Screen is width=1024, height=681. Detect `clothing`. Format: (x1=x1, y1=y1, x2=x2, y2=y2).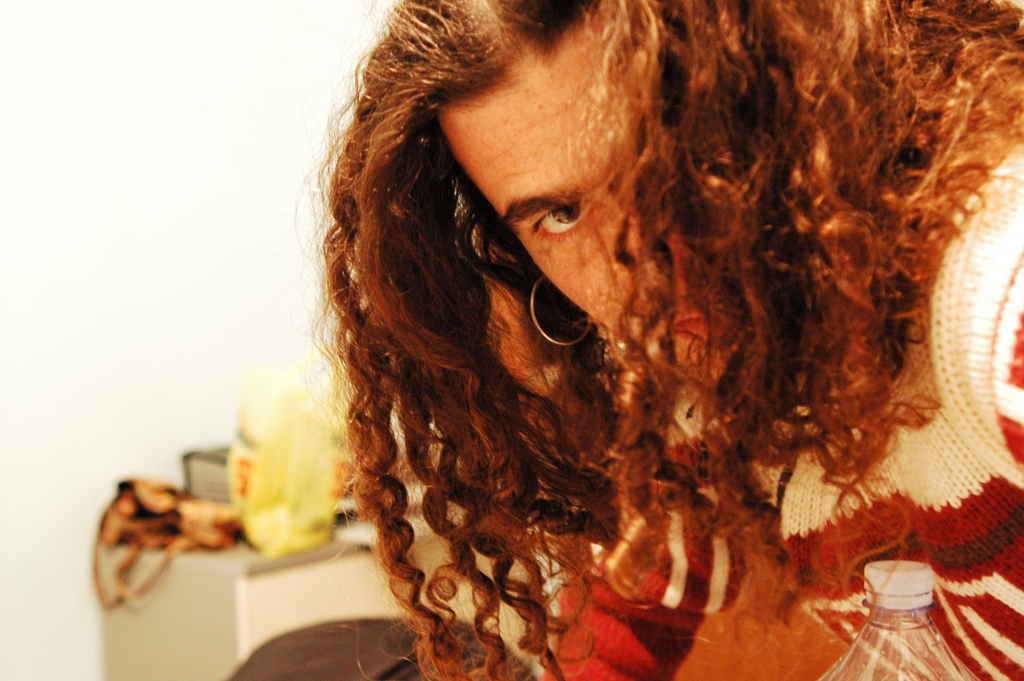
(x1=540, y1=145, x2=1023, y2=680).
